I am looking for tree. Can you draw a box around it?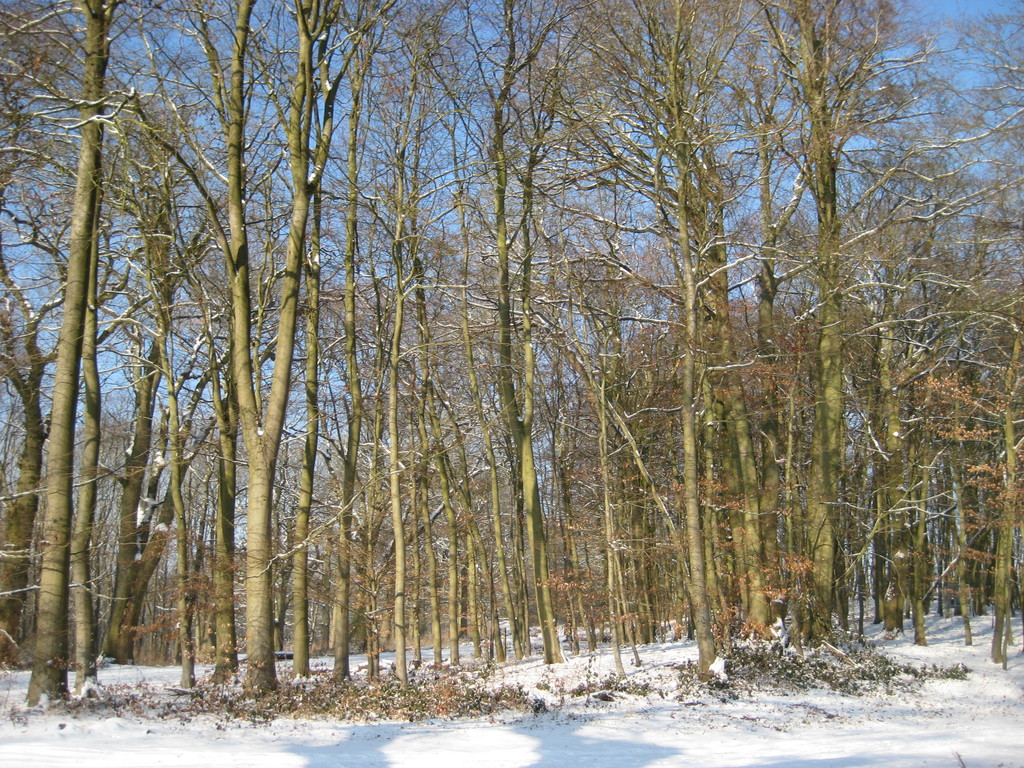
Sure, the bounding box is x1=0 y1=7 x2=197 y2=664.
